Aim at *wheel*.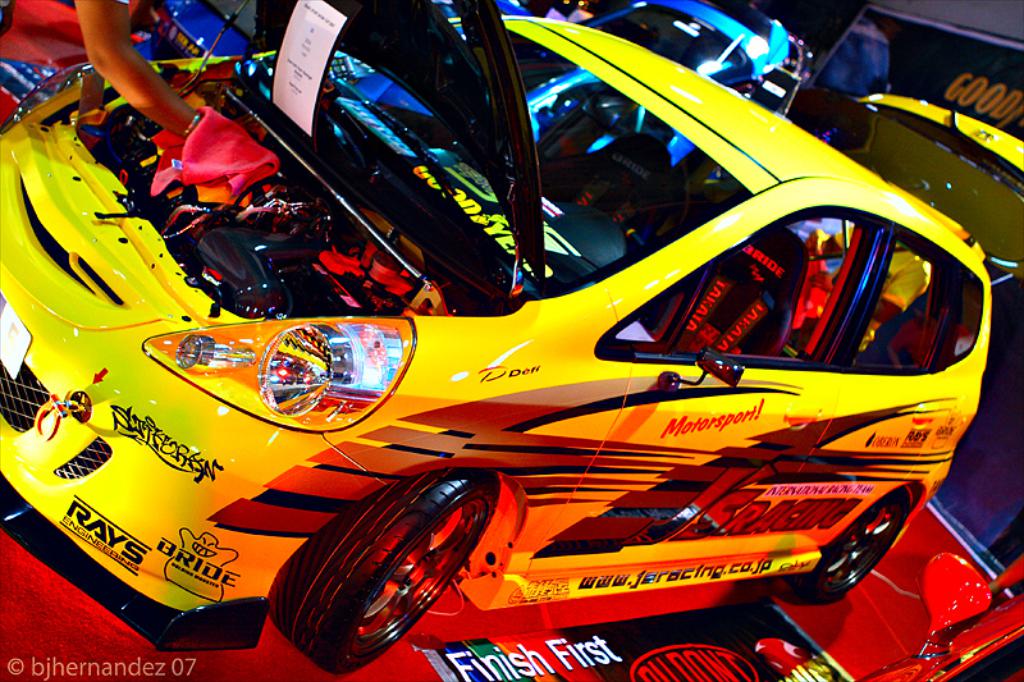
Aimed at (left=287, top=484, right=492, bottom=668).
